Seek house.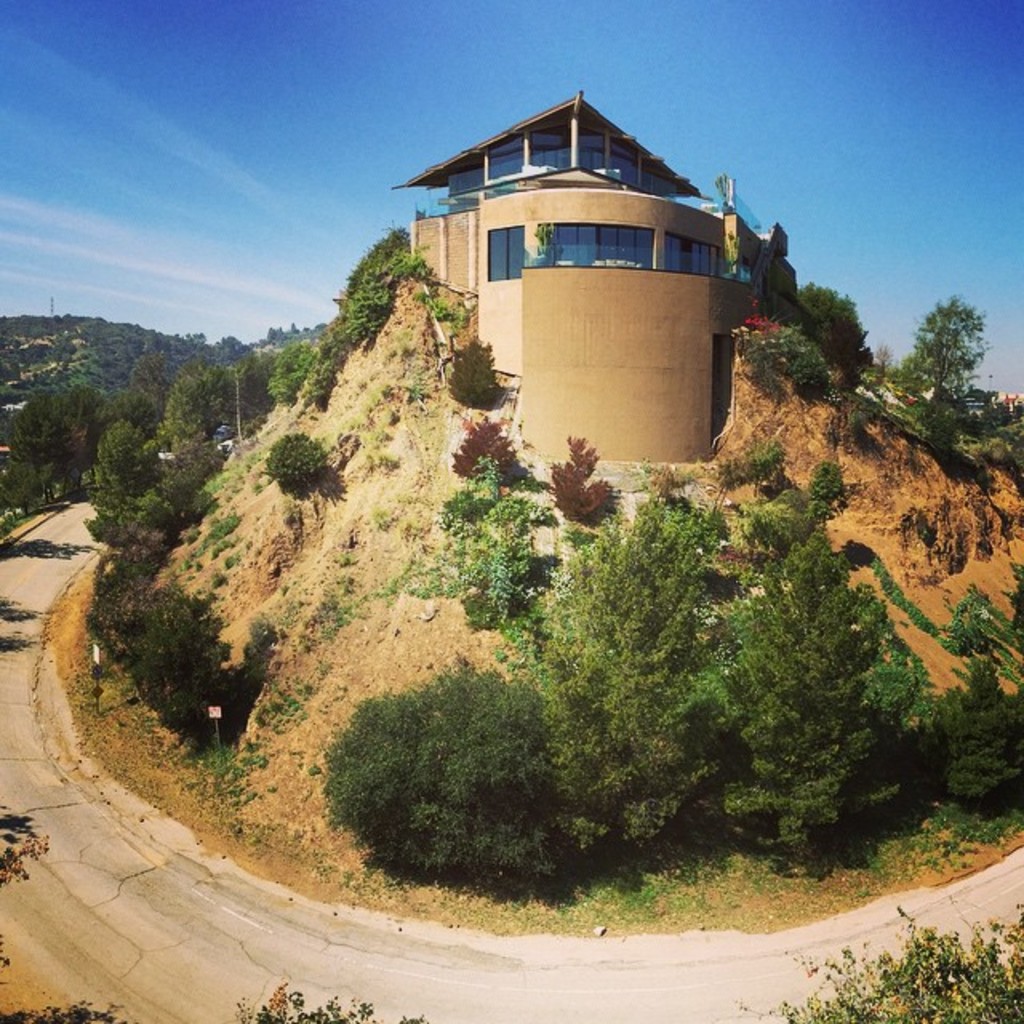
(382,82,803,462).
